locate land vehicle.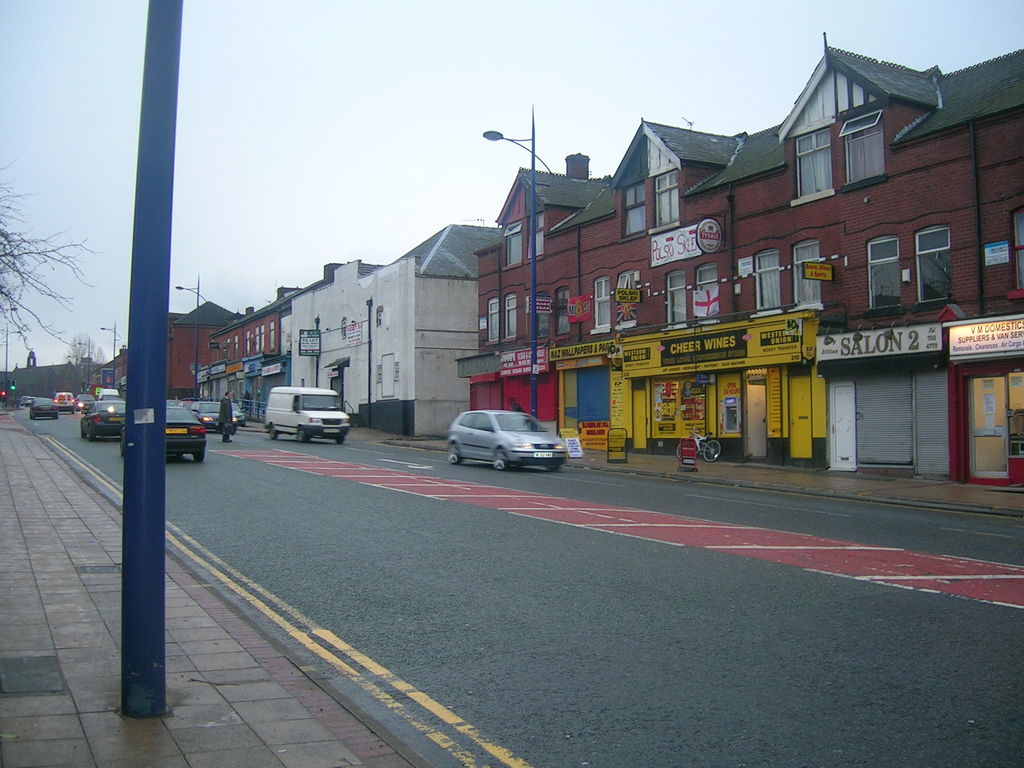
Bounding box: (676,429,719,460).
